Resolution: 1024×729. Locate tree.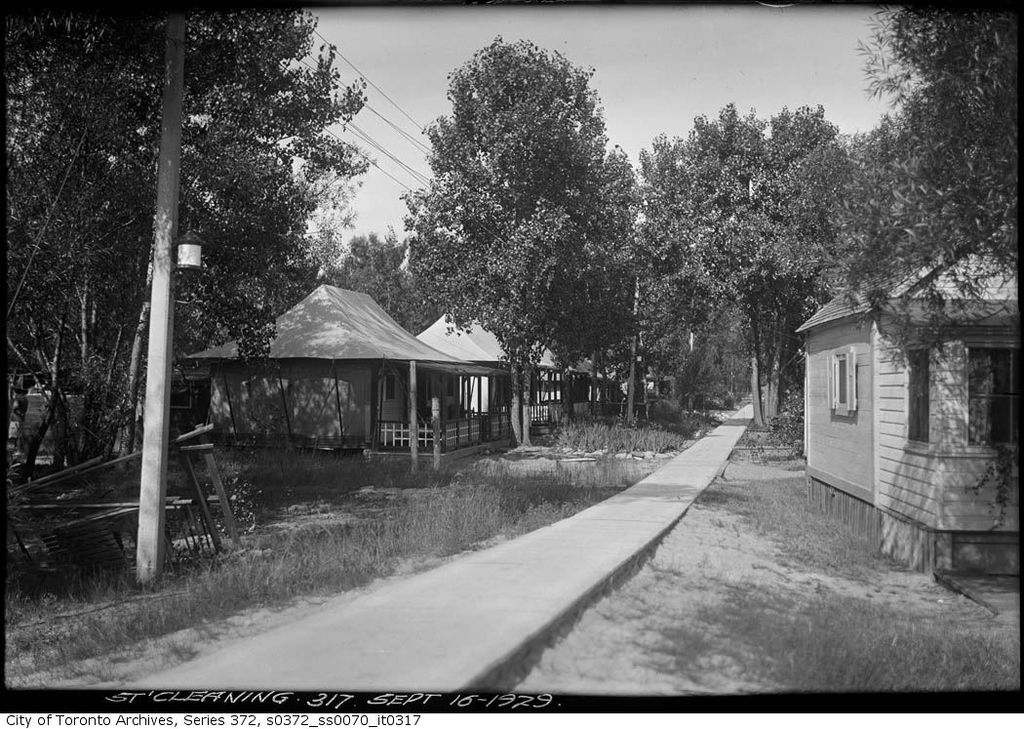
pyautogui.locateOnScreen(616, 125, 780, 433).
